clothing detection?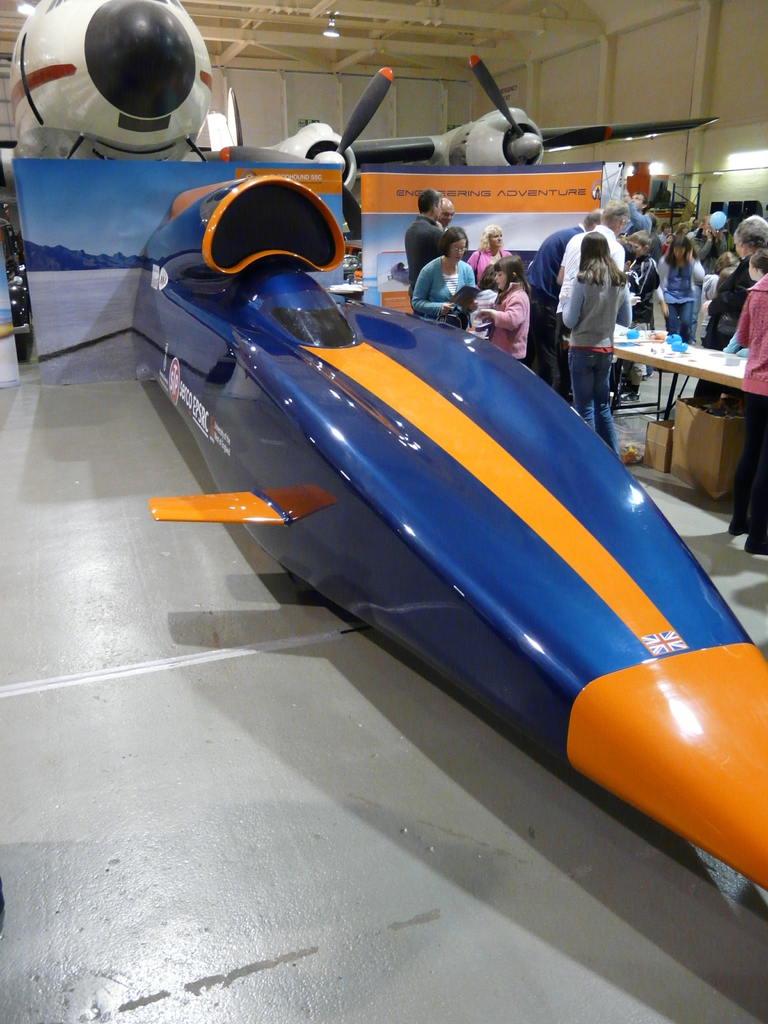
bbox=[522, 223, 593, 357]
